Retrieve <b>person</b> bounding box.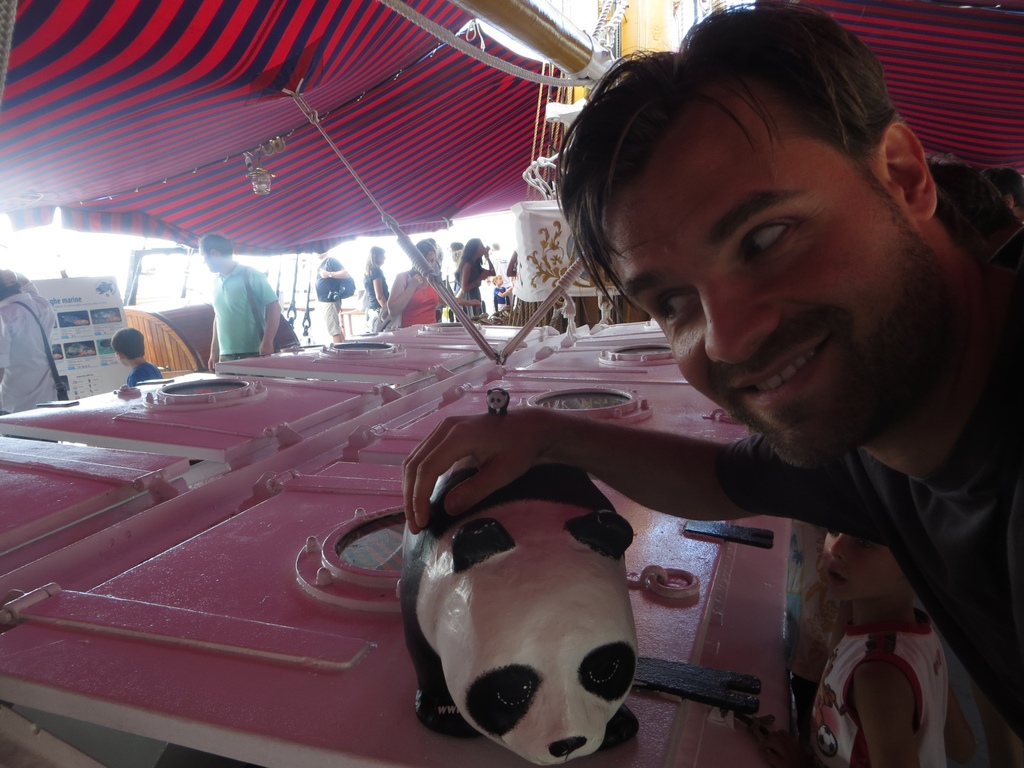
Bounding box: (802,517,956,767).
